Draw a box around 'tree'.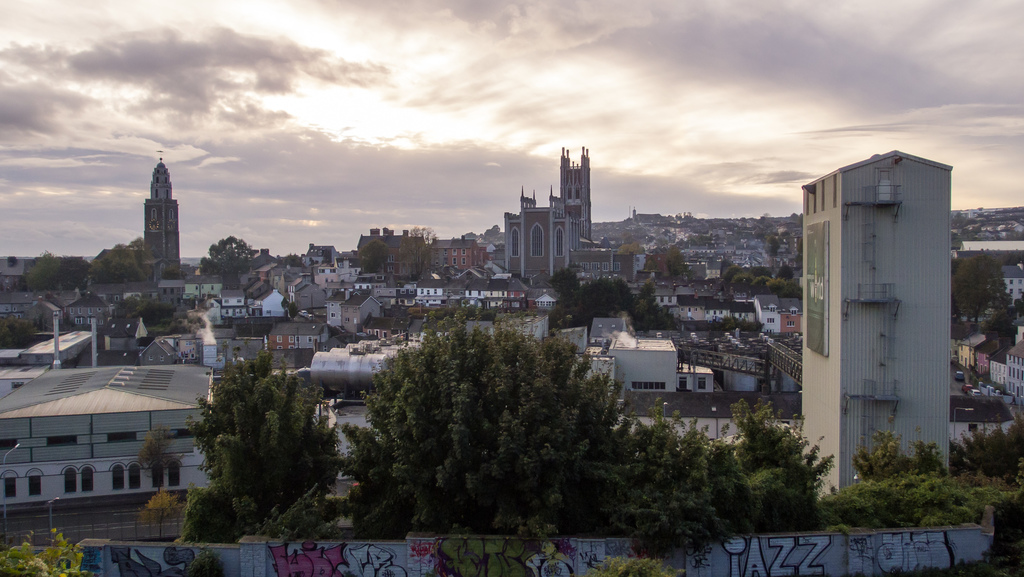
rect(637, 411, 756, 545).
